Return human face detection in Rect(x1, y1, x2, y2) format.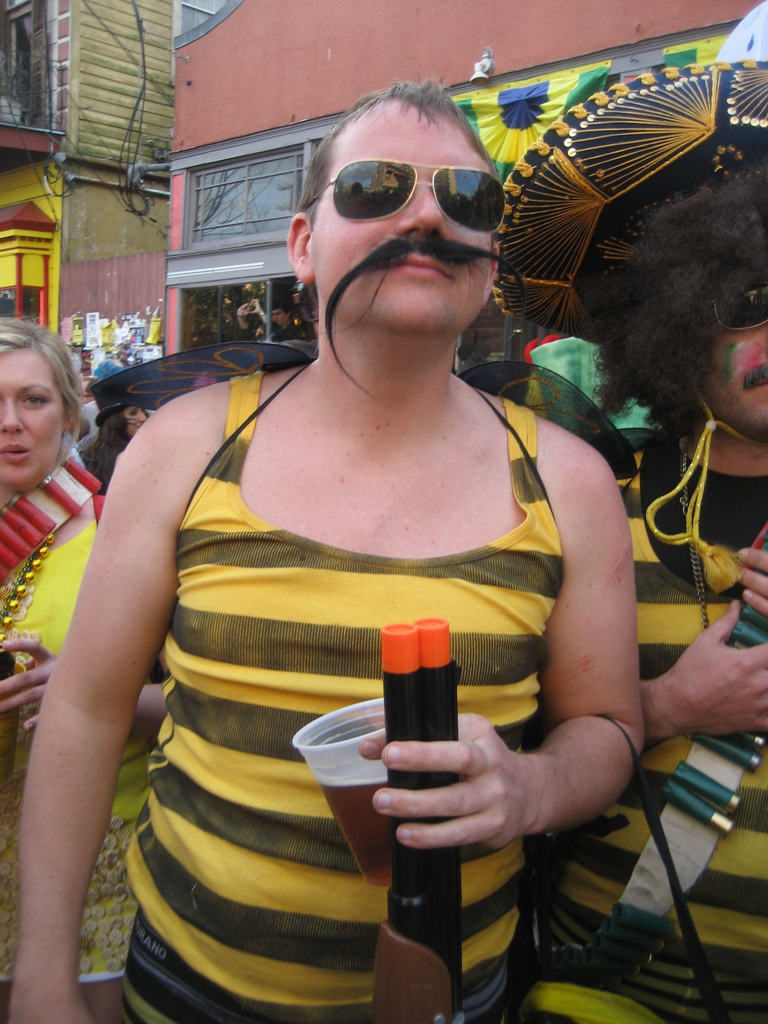
Rect(0, 364, 63, 483).
